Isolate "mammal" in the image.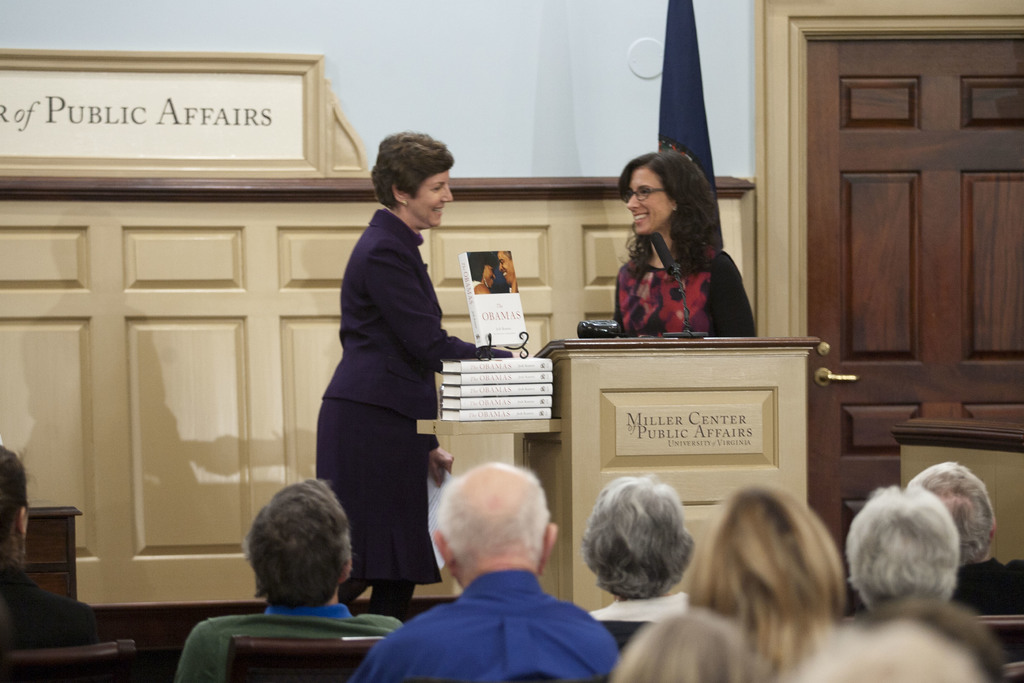
Isolated region: {"x1": 701, "y1": 475, "x2": 849, "y2": 680}.
